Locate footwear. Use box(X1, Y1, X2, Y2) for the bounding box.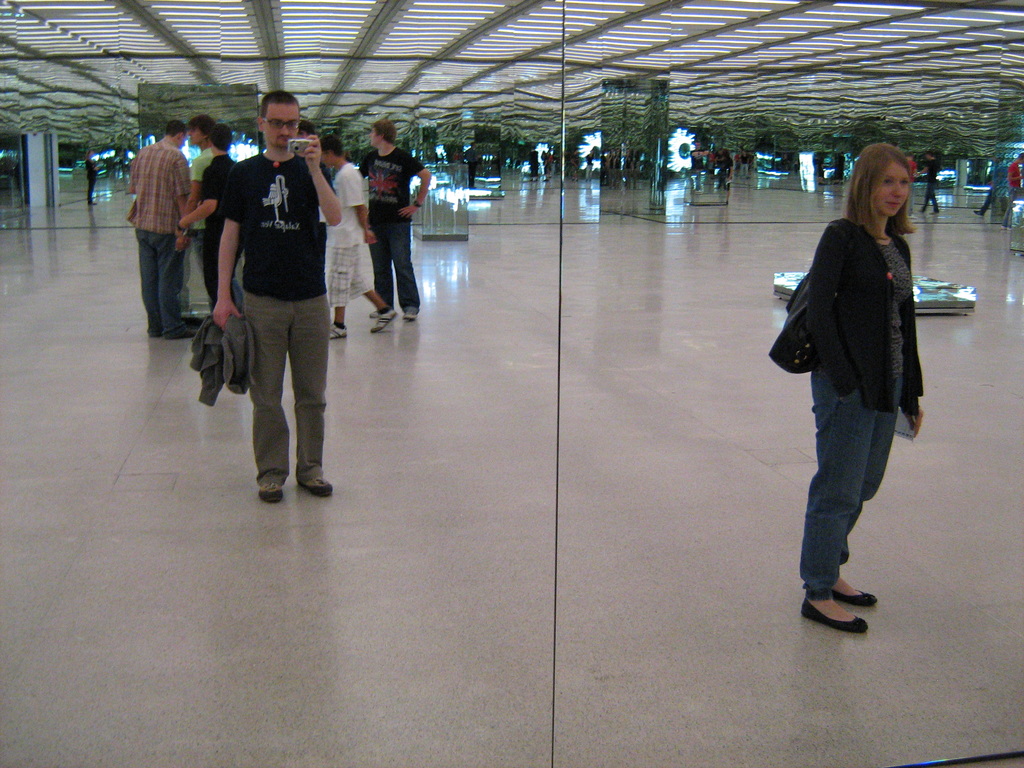
box(974, 212, 984, 219).
